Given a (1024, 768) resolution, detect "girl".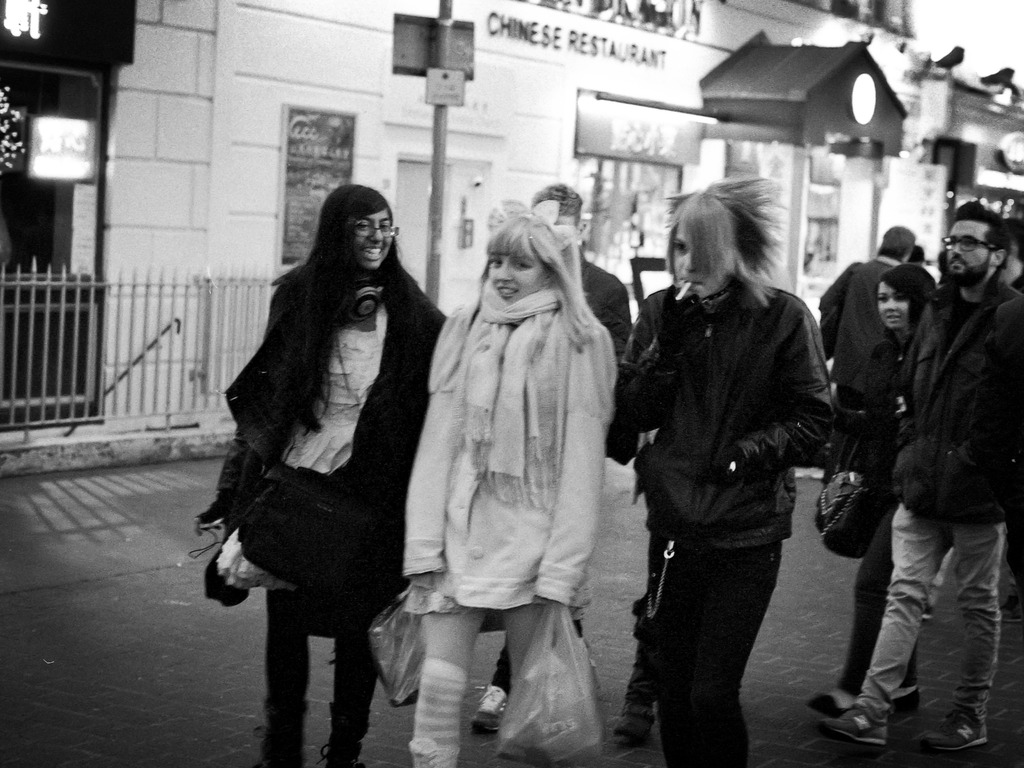
rect(808, 265, 934, 723).
